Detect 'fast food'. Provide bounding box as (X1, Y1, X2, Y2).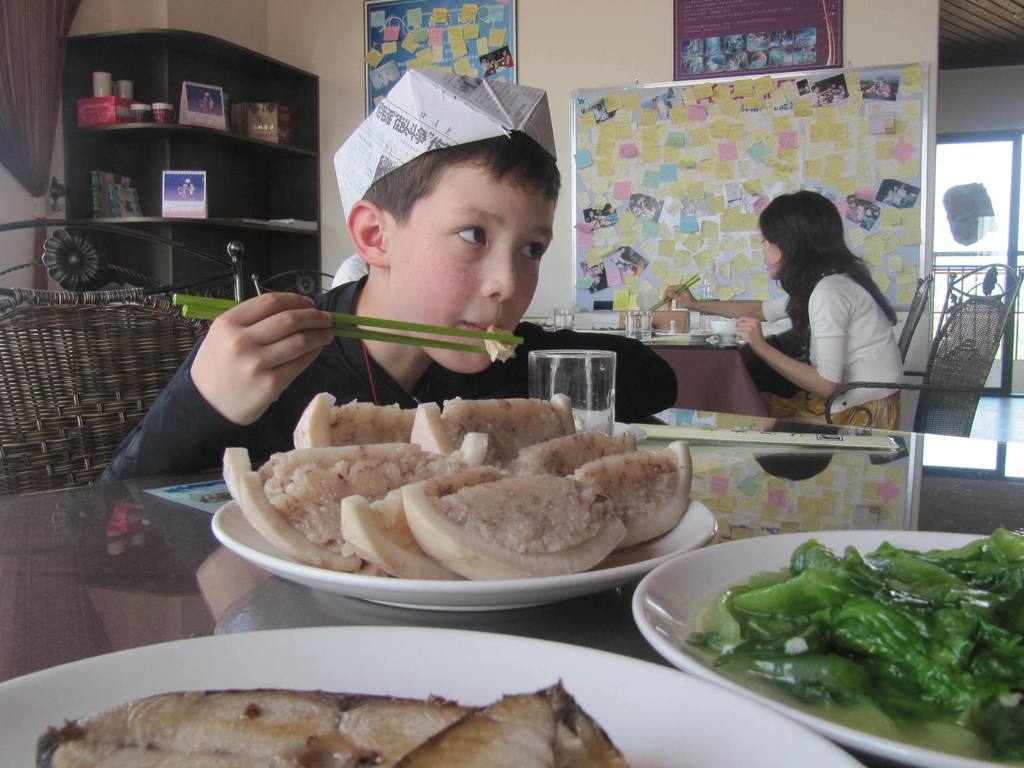
(216, 394, 701, 579).
